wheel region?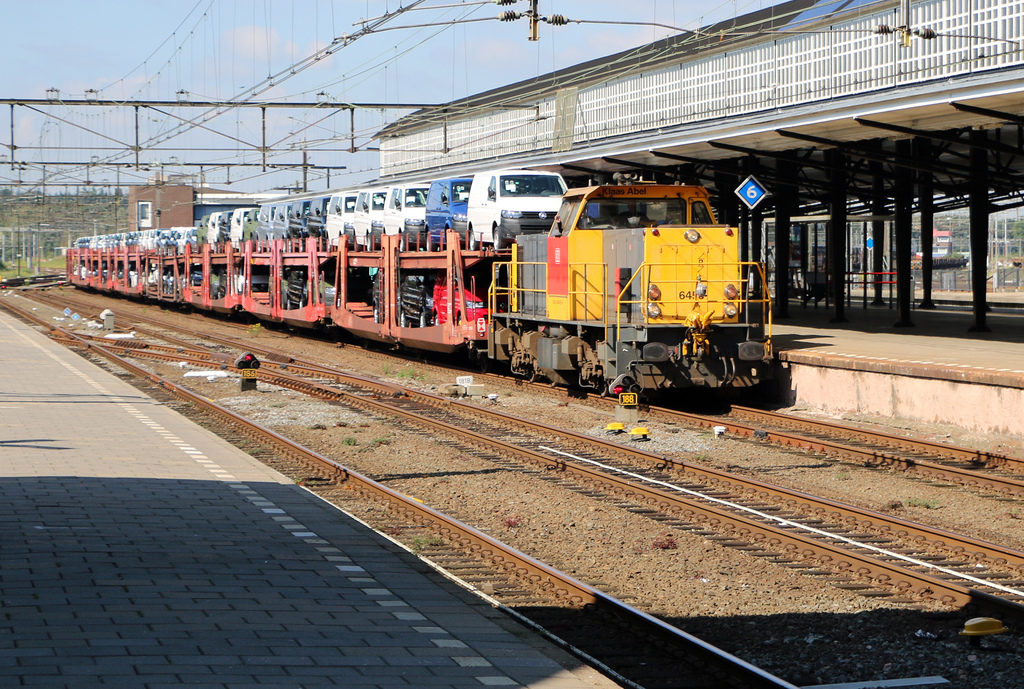
482, 221, 512, 250
